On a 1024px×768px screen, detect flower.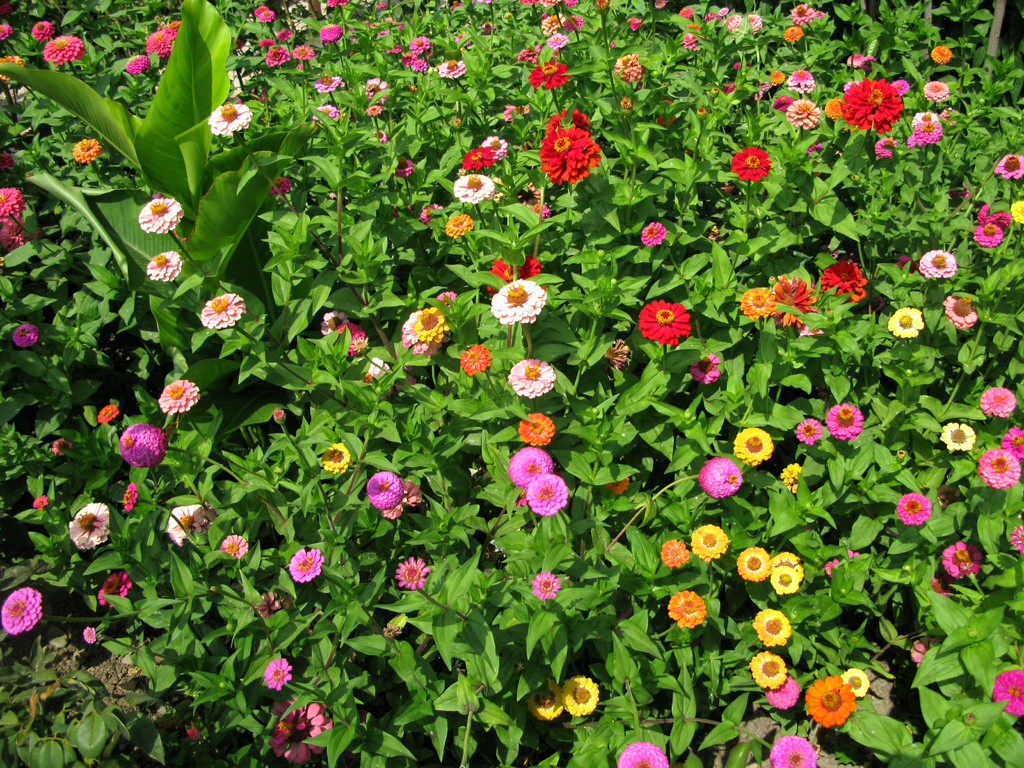
x1=634 y1=286 x2=708 y2=353.
